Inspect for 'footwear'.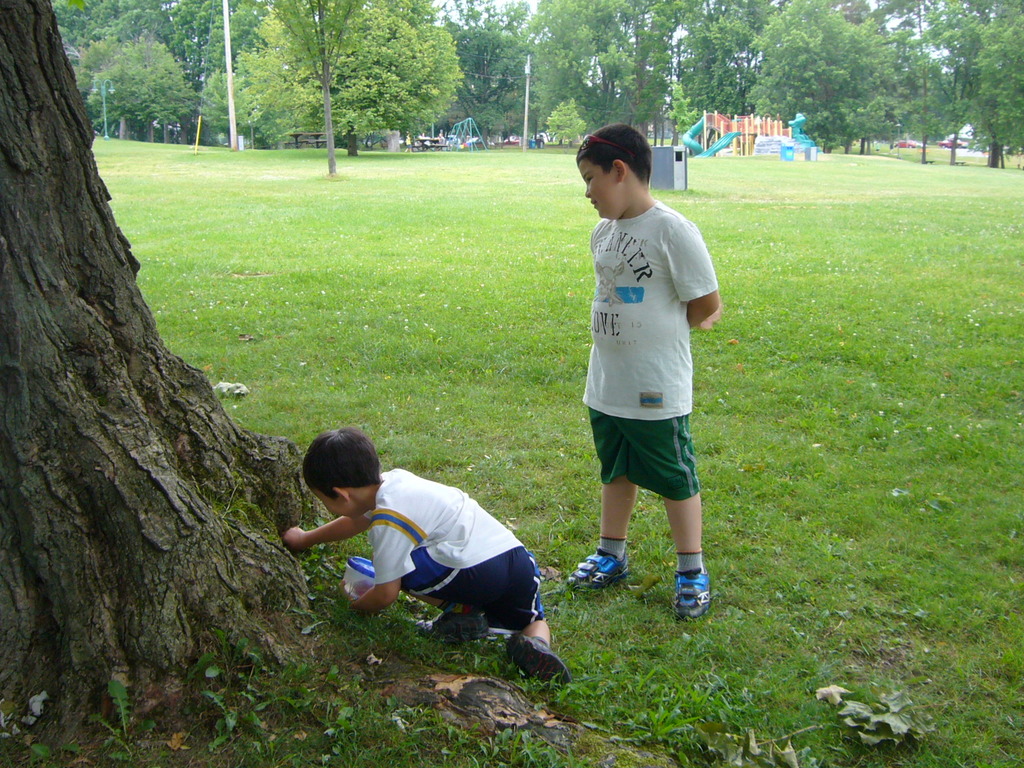
Inspection: box(673, 569, 709, 624).
